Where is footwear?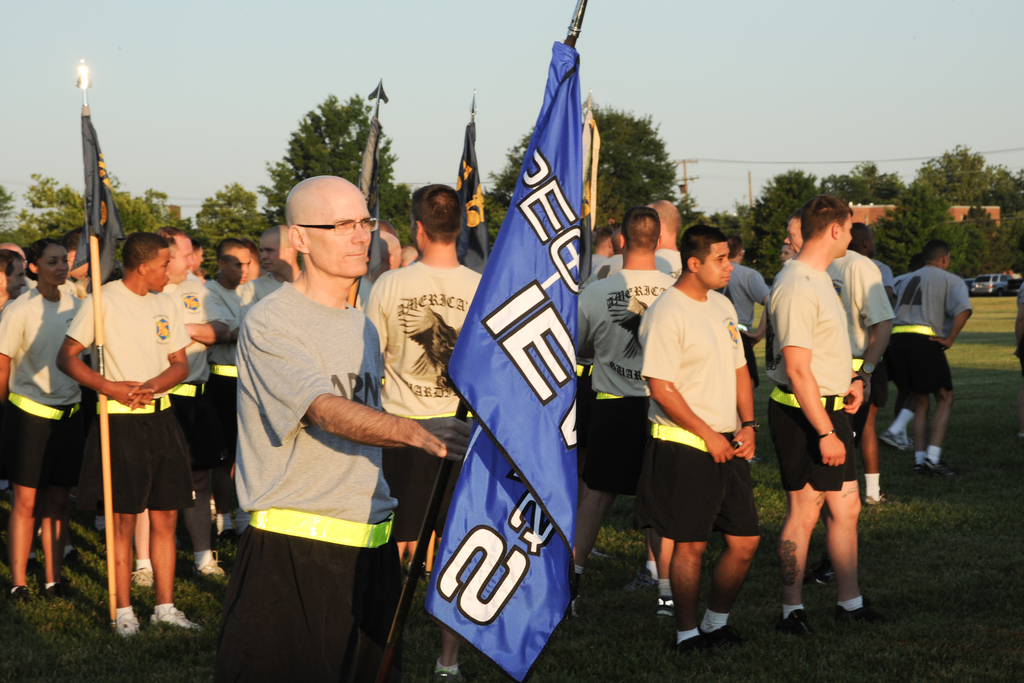
left=874, top=425, right=919, bottom=456.
